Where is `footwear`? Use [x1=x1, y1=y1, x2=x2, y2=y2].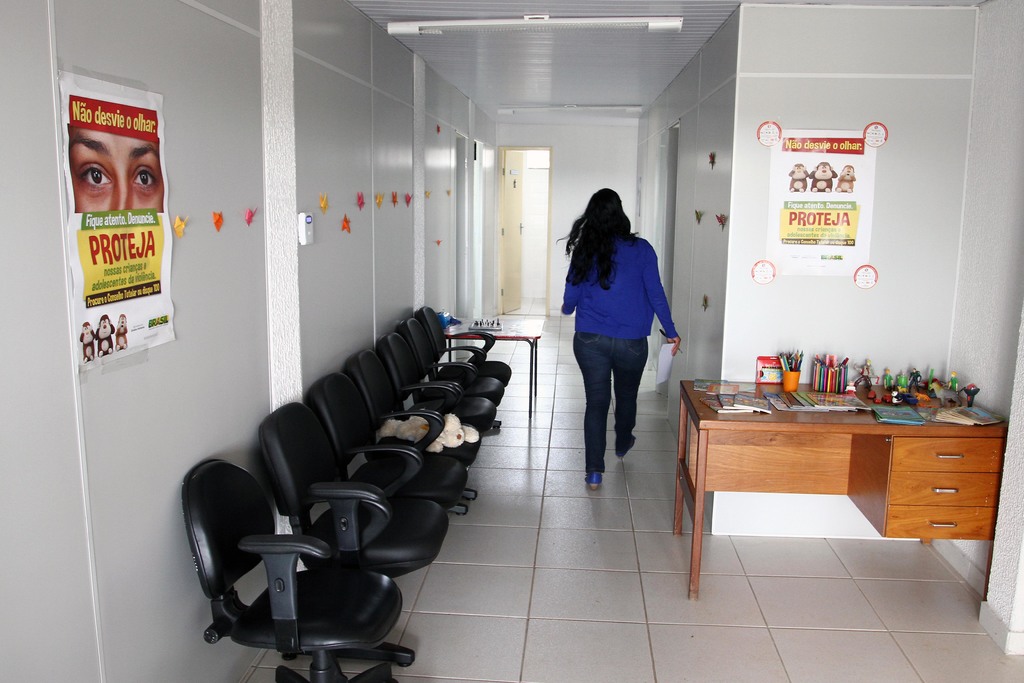
[x1=615, y1=434, x2=636, y2=461].
